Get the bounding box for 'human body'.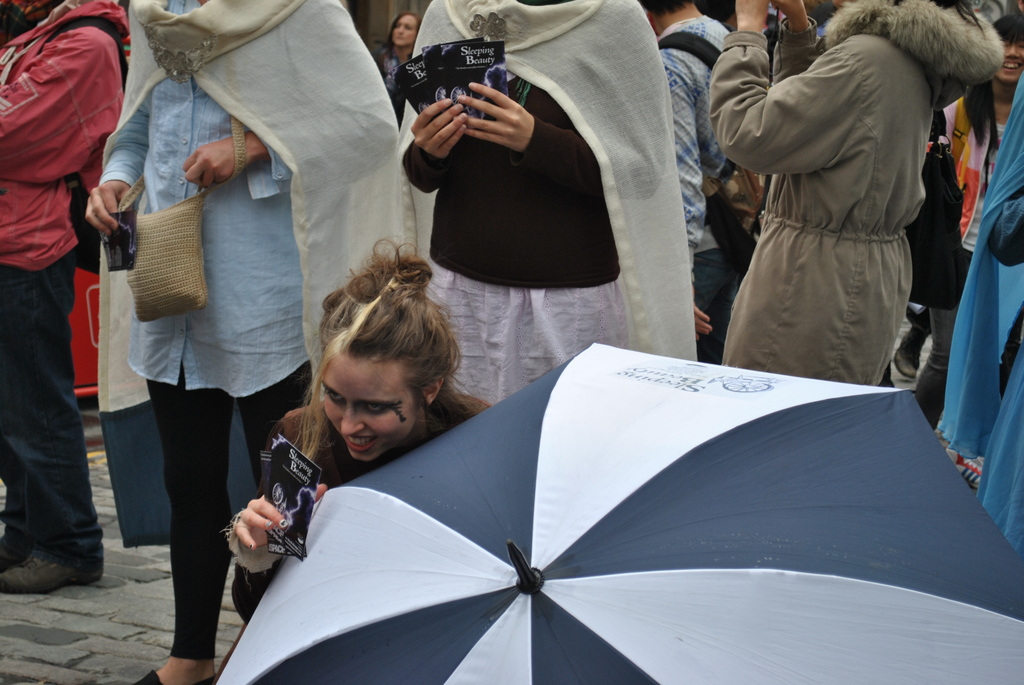
bbox=(684, 17, 1001, 428).
